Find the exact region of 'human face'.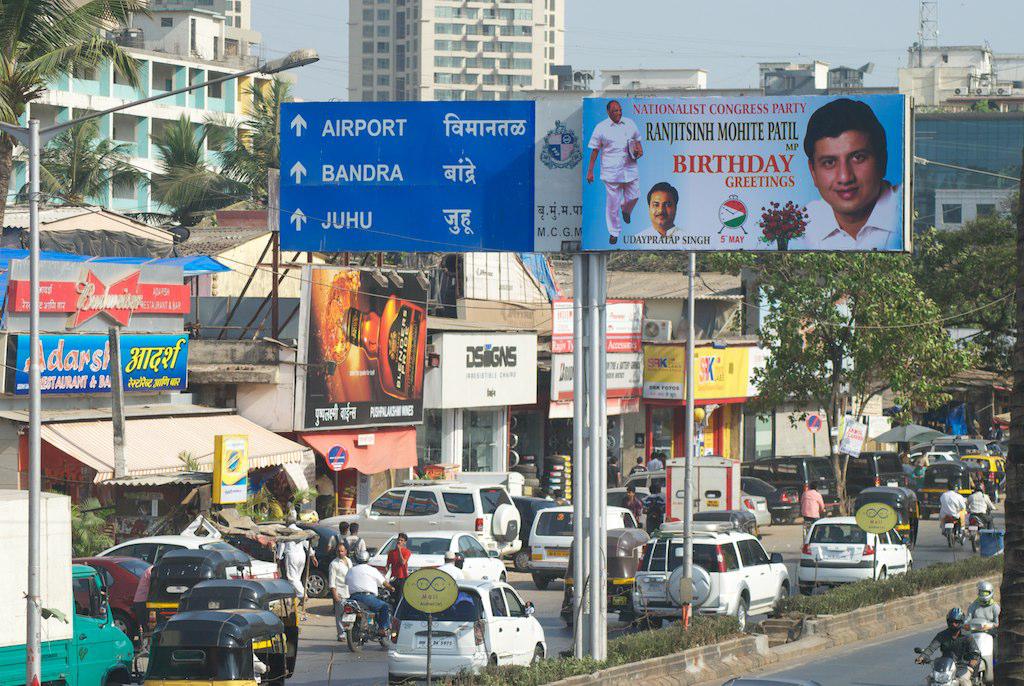
Exact region: <bbox>398, 536, 408, 548</bbox>.
